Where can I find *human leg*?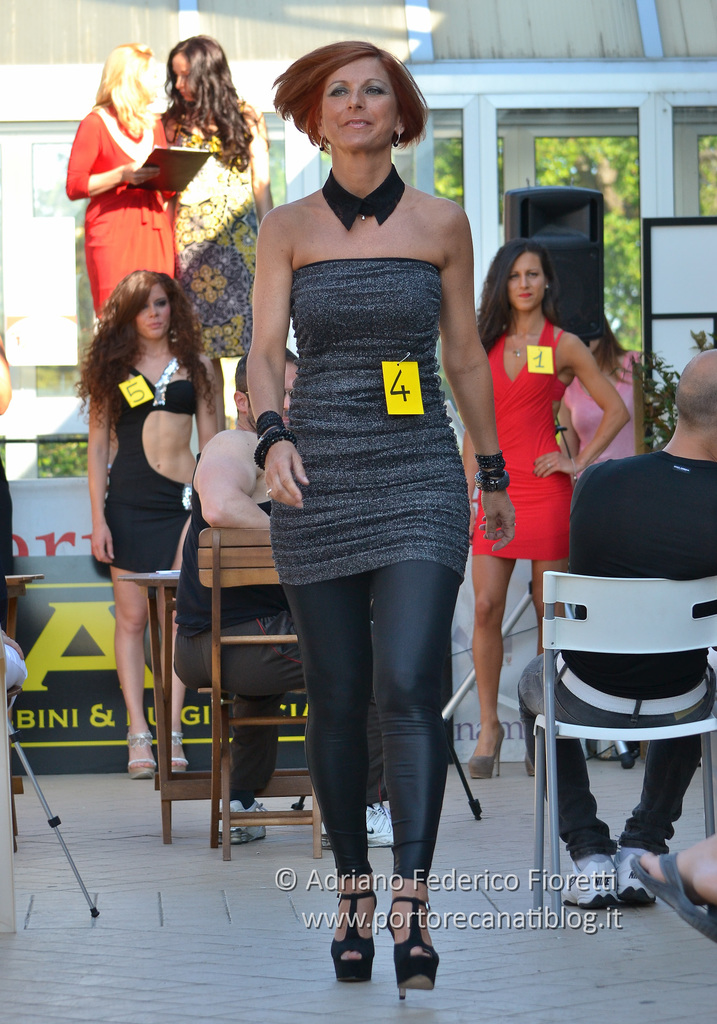
You can find it at bbox=(225, 692, 282, 858).
